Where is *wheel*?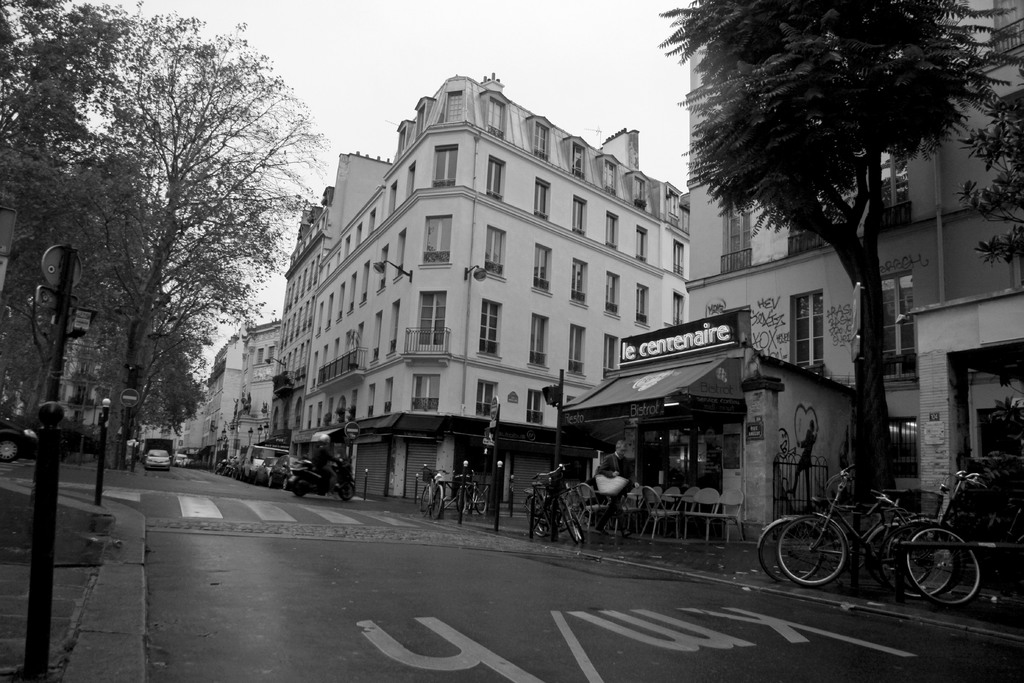
[564, 509, 575, 537].
